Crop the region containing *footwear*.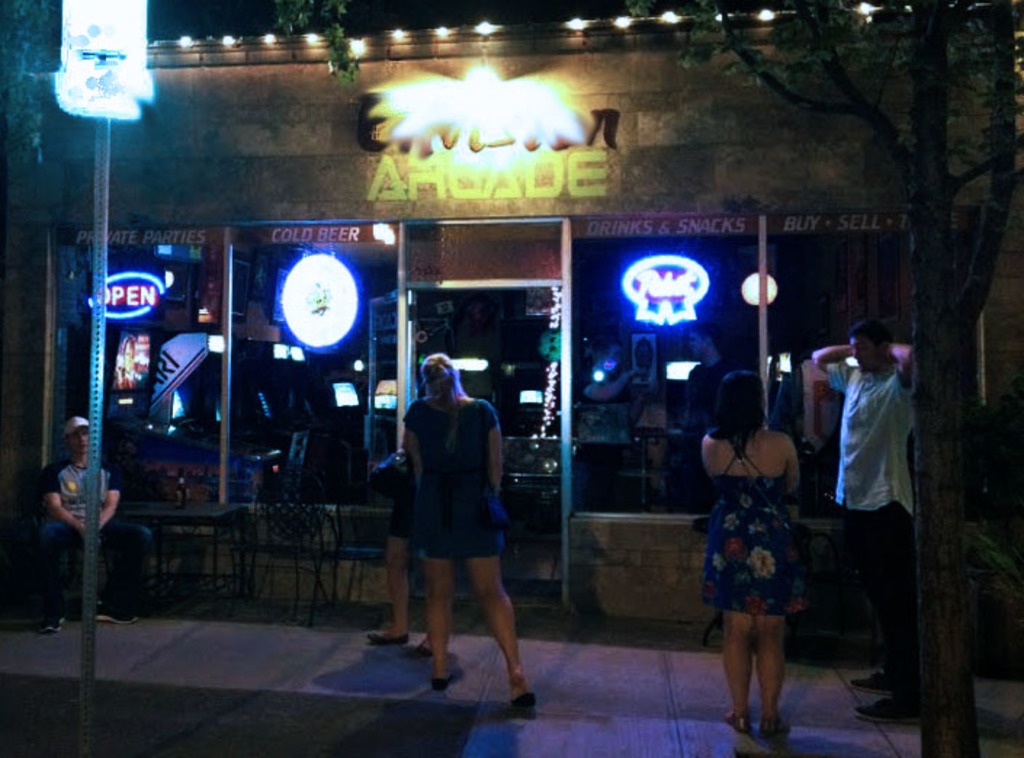
Crop region: 370:626:401:637.
